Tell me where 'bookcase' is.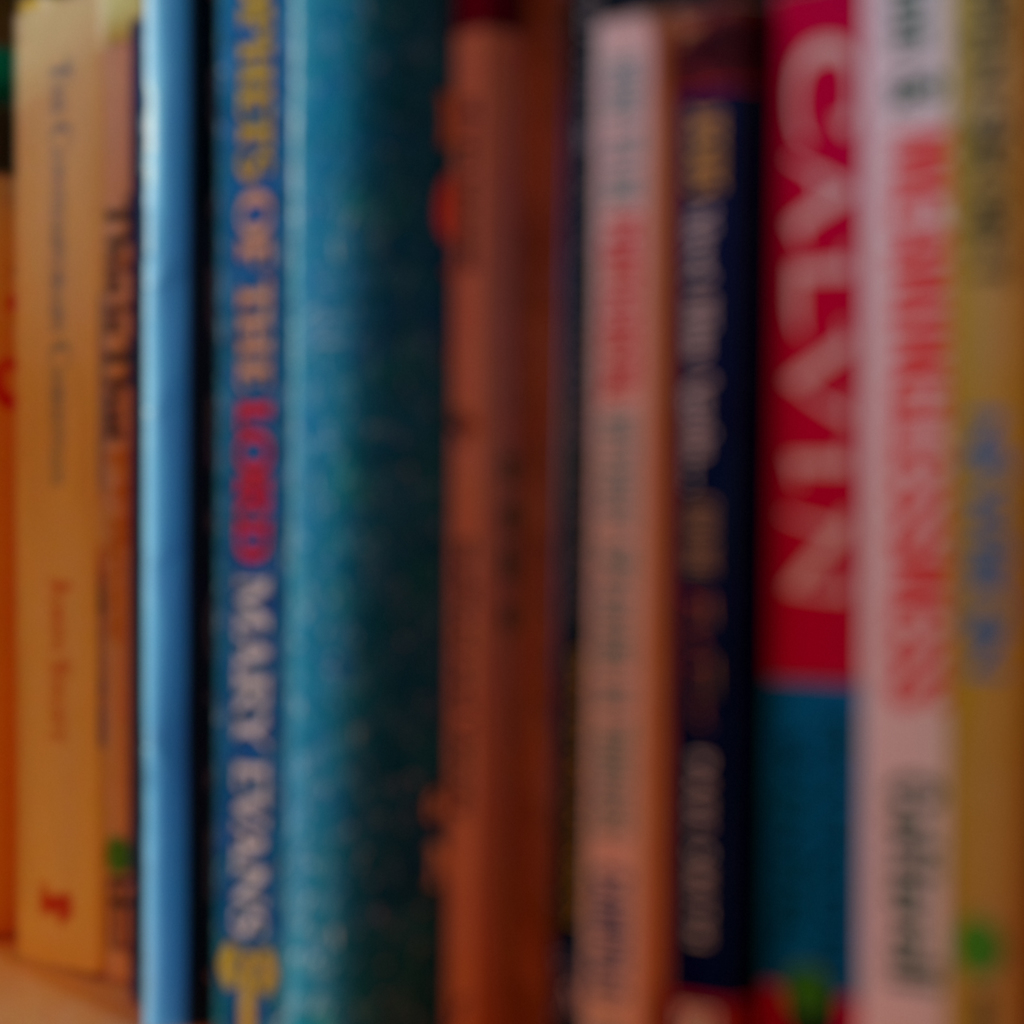
'bookcase' is at Rect(0, 0, 1023, 1023).
